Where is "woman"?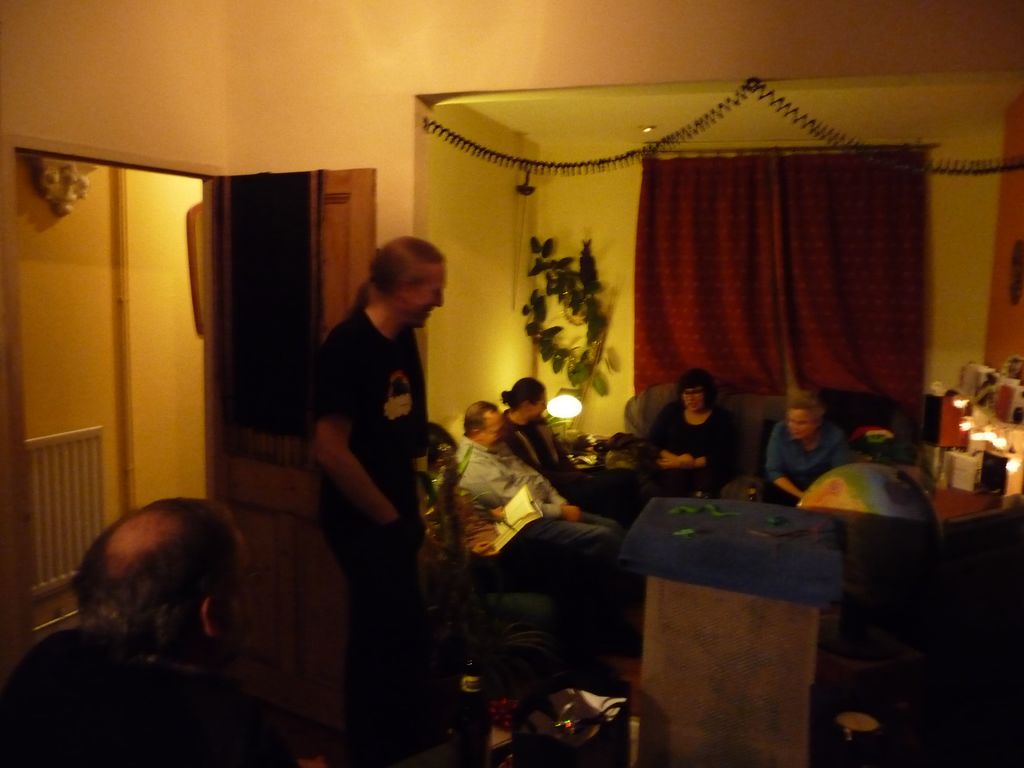
crop(648, 371, 739, 483).
